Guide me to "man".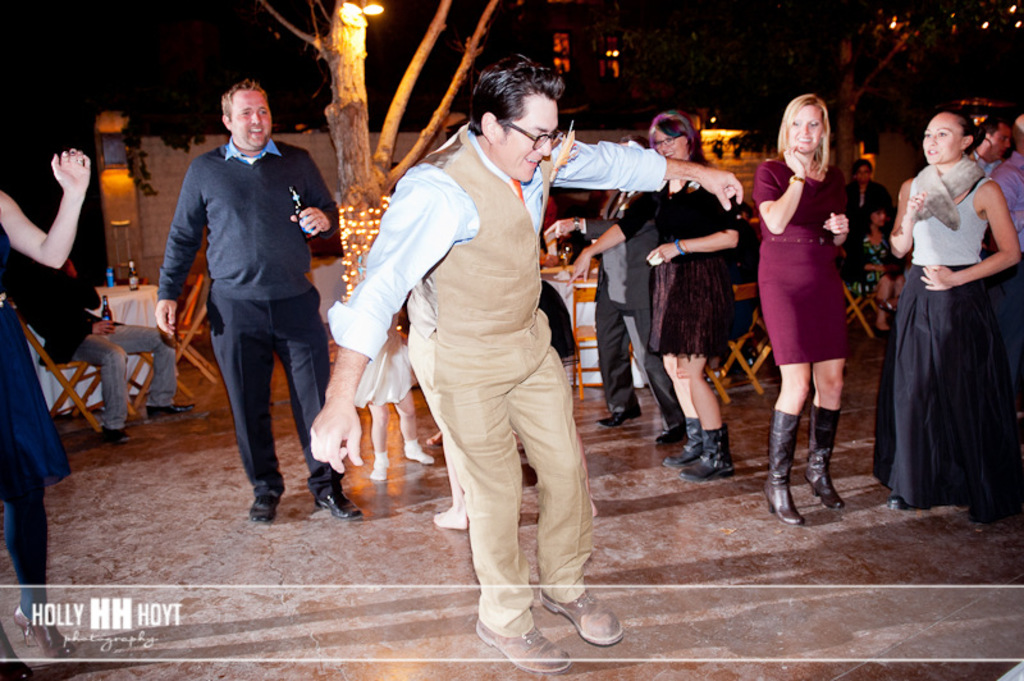
Guidance: [x1=145, y1=72, x2=370, y2=534].
